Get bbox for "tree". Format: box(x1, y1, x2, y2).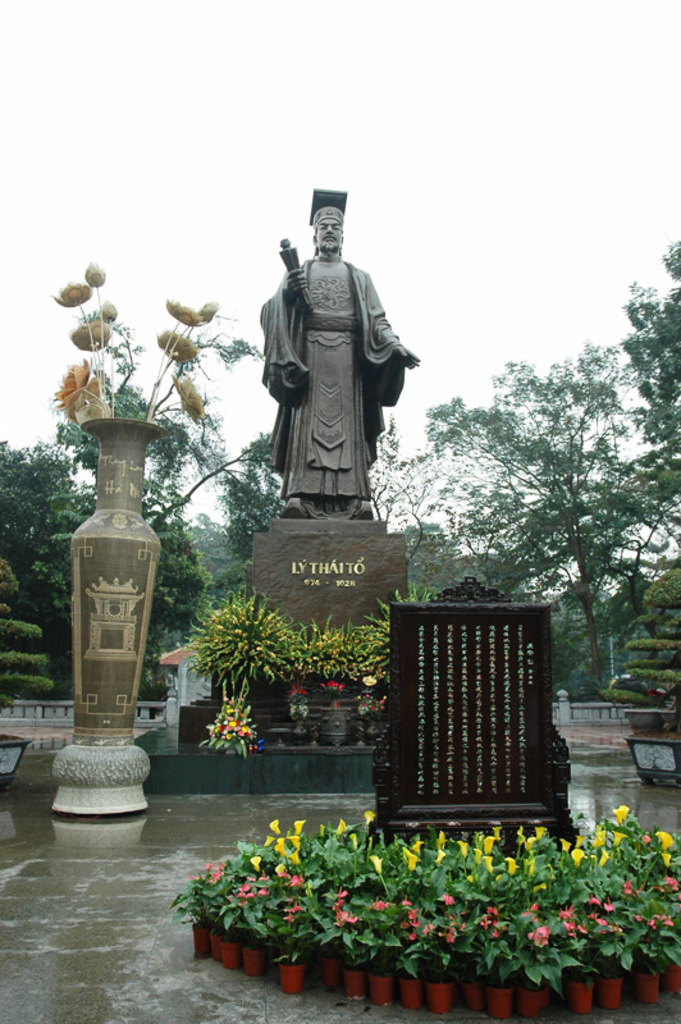
box(0, 433, 100, 648).
